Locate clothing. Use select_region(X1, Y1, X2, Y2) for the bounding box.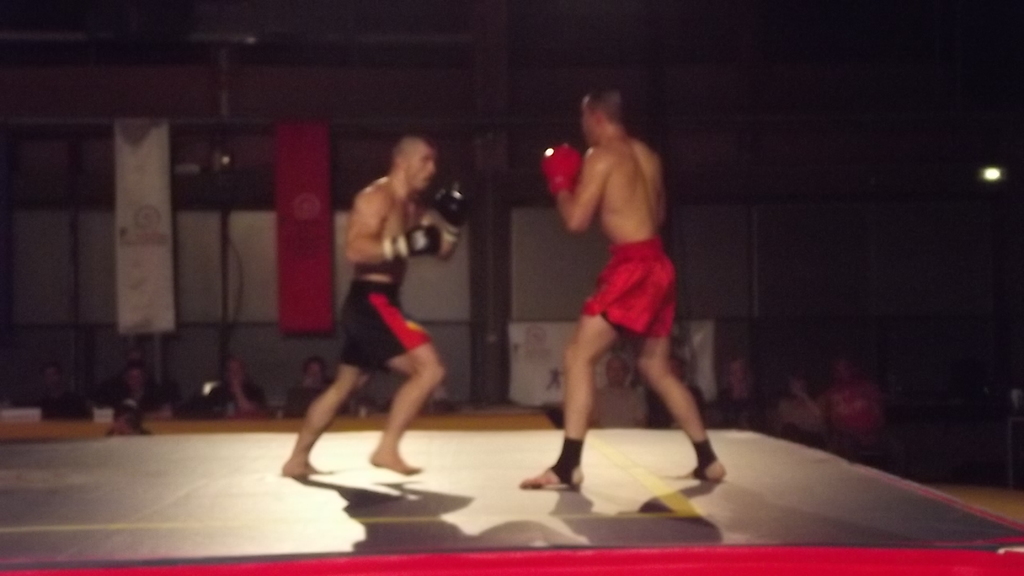
select_region(339, 280, 428, 369).
